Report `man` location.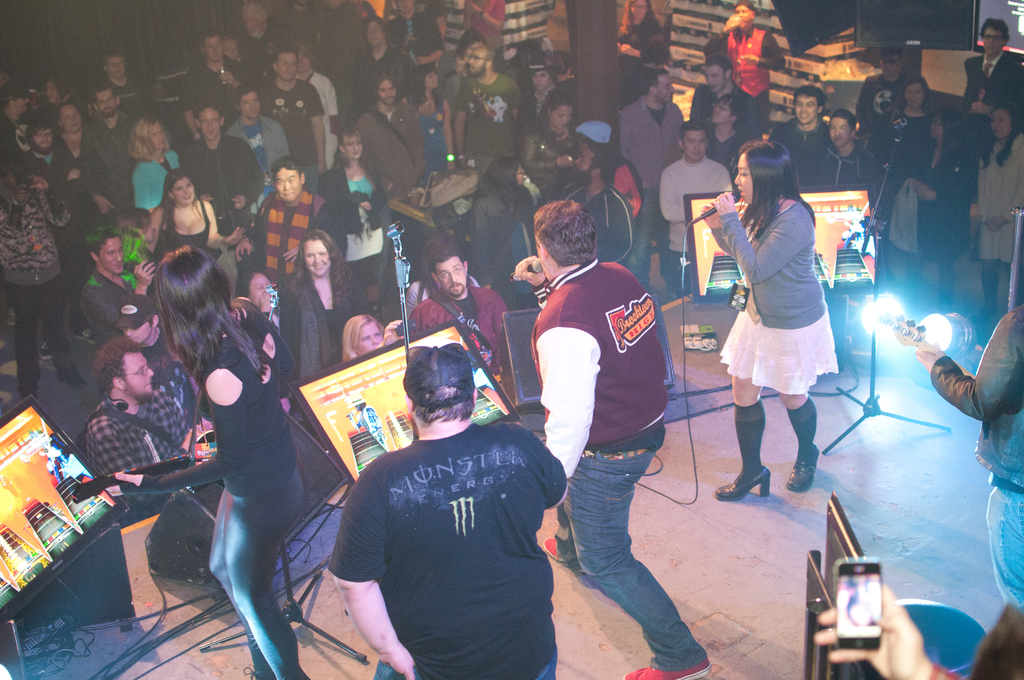
Report: bbox=(294, 45, 336, 157).
